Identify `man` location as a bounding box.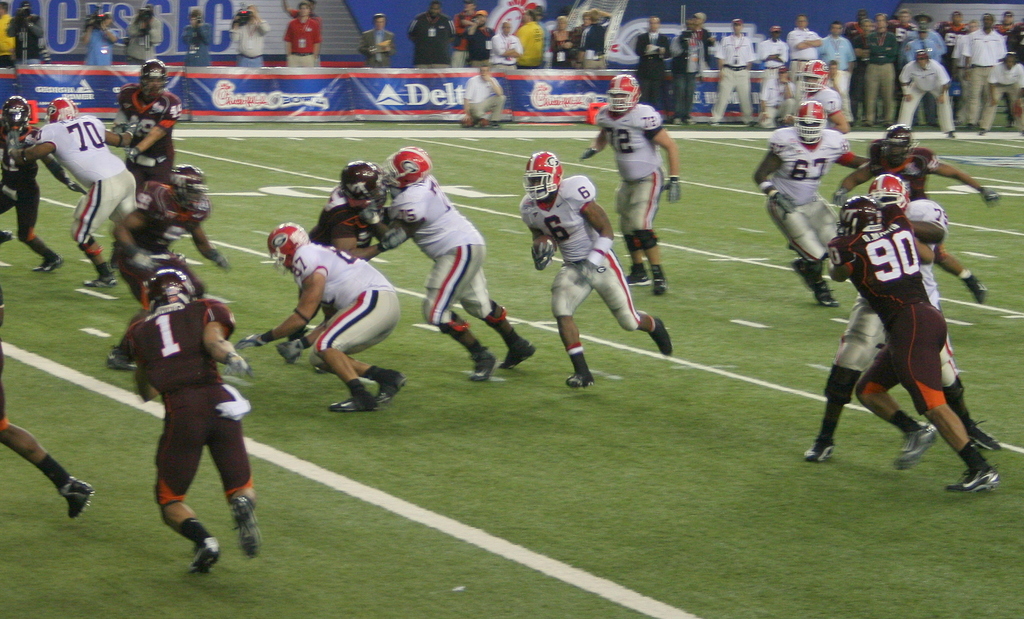
{"left": 781, "top": 58, "right": 852, "bottom": 140}.
